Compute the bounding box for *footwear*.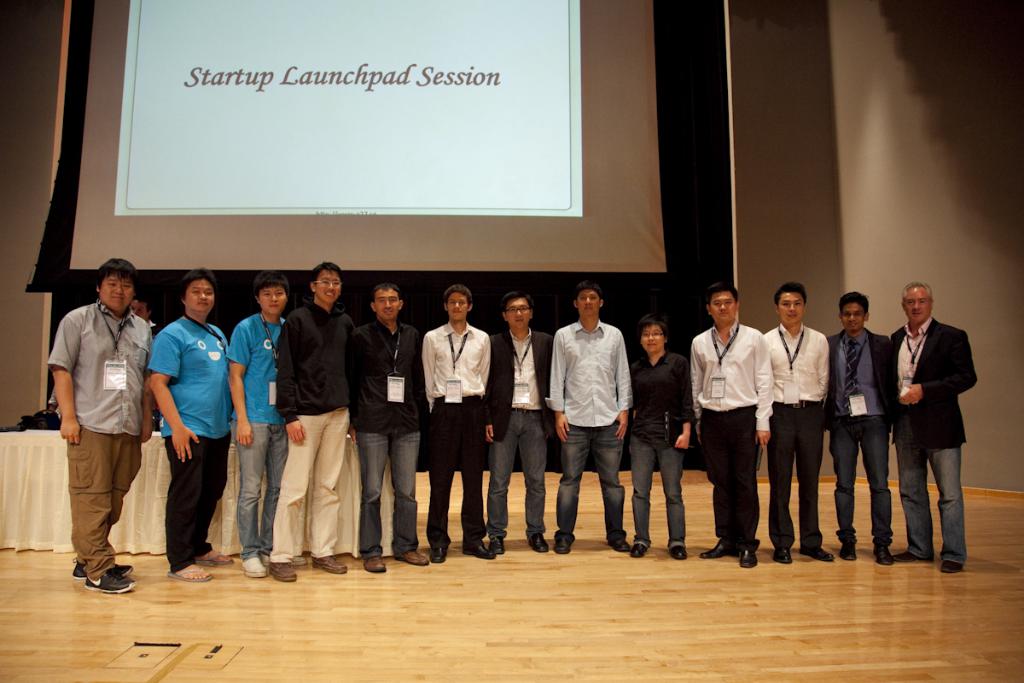
(70,561,133,581).
